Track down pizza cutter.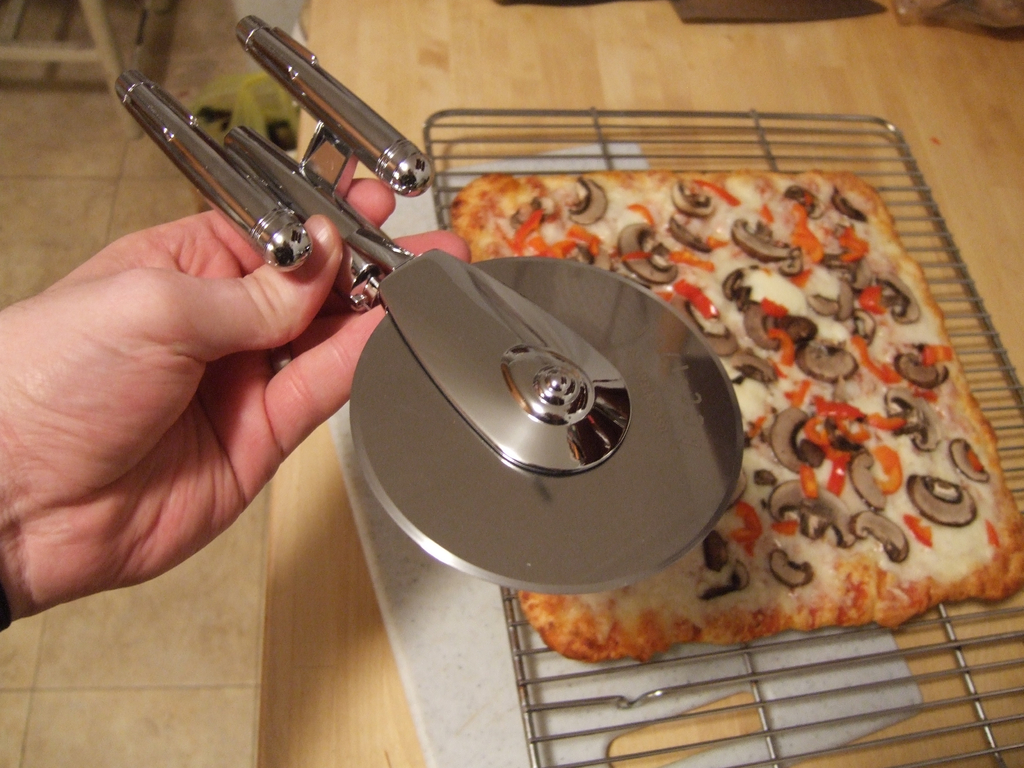
Tracked to l=111, t=12, r=740, b=600.
